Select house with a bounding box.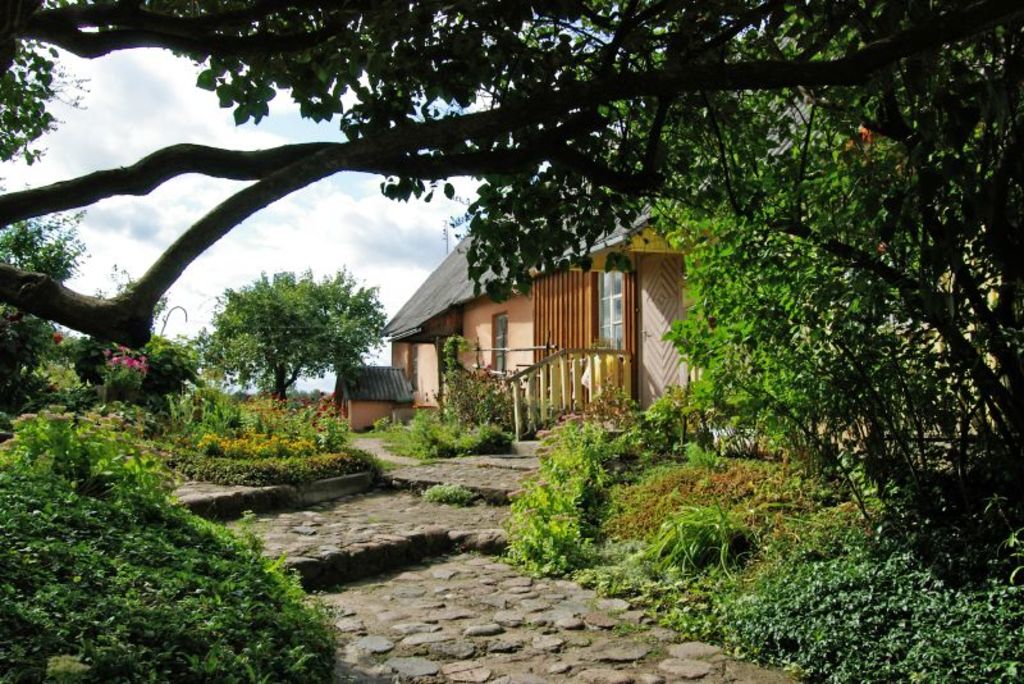
(left=344, top=211, right=708, bottom=442).
